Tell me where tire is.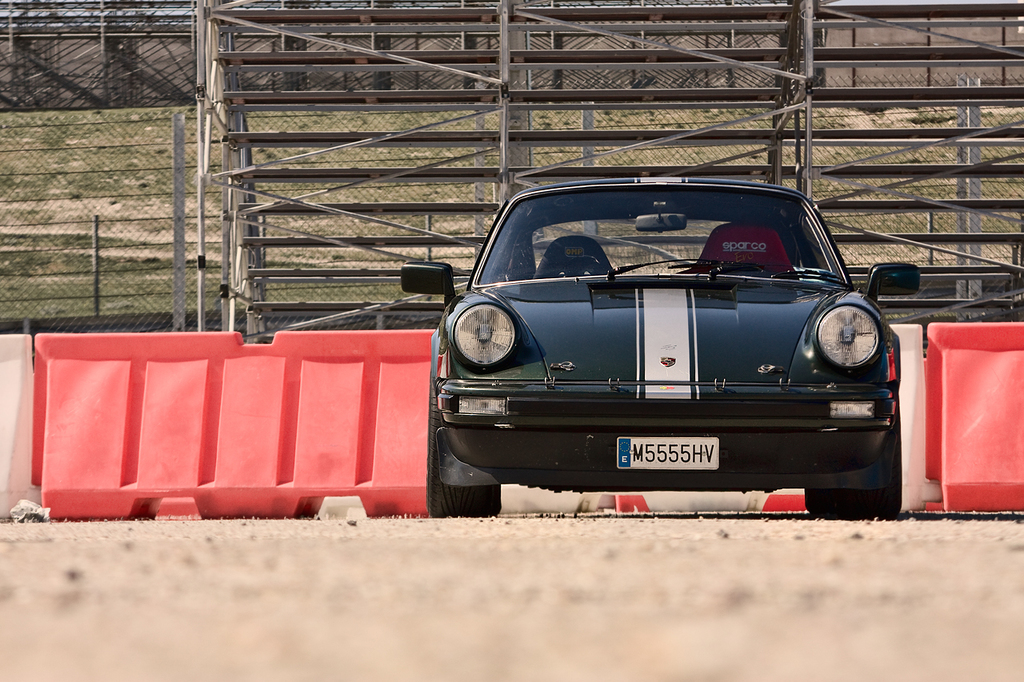
tire is at x1=424, y1=369, x2=507, y2=520.
